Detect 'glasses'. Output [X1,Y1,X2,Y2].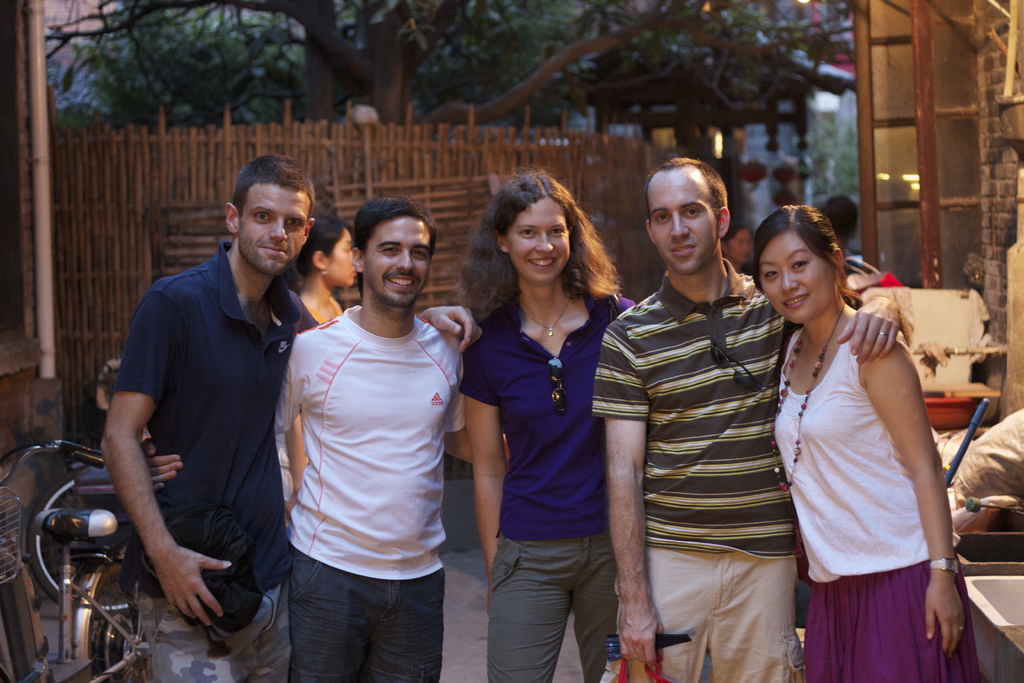
[544,357,570,411].
